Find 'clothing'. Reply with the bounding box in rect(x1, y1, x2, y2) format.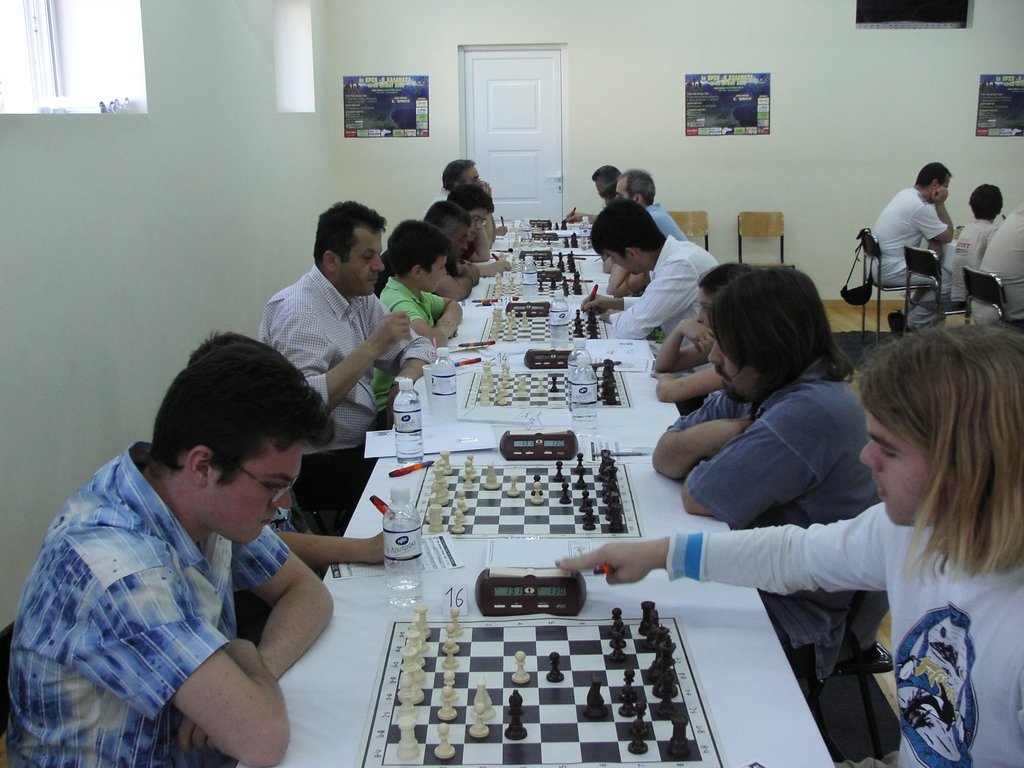
rect(648, 198, 690, 246).
